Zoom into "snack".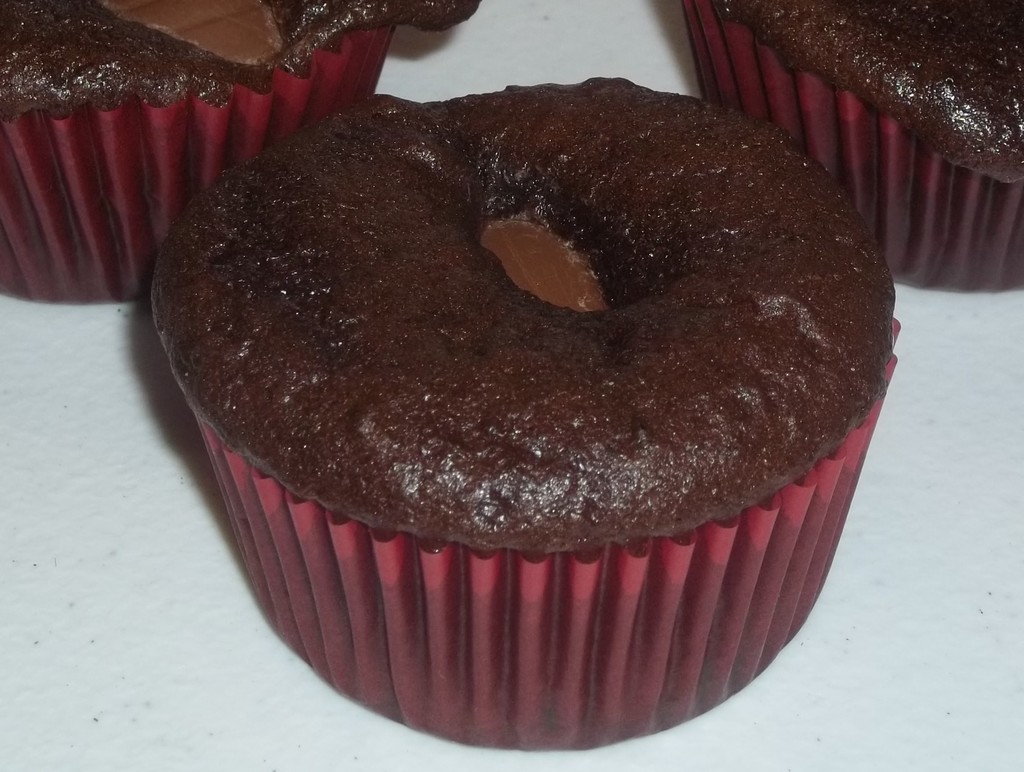
Zoom target: [left=0, top=0, right=478, bottom=308].
